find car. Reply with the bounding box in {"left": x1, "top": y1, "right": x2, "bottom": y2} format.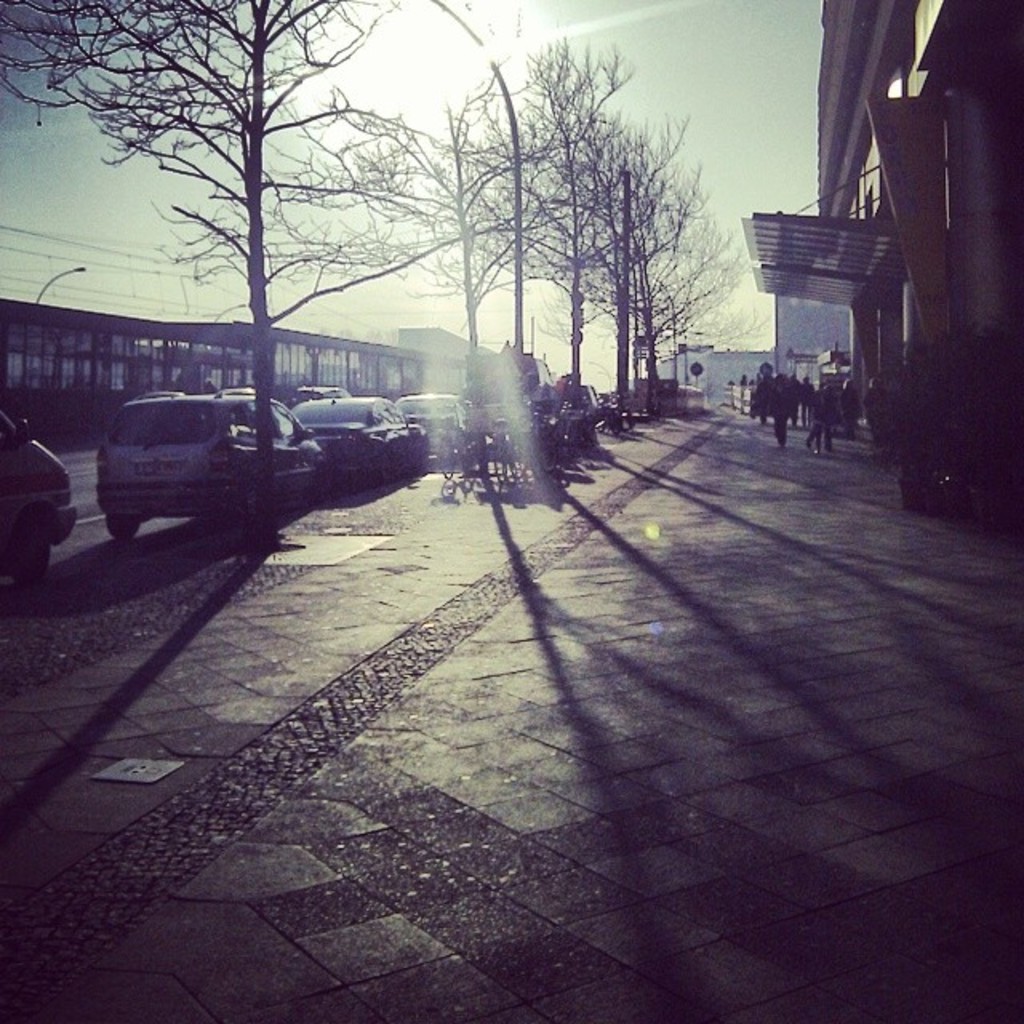
{"left": 390, "top": 390, "right": 490, "bottom": 469}.
